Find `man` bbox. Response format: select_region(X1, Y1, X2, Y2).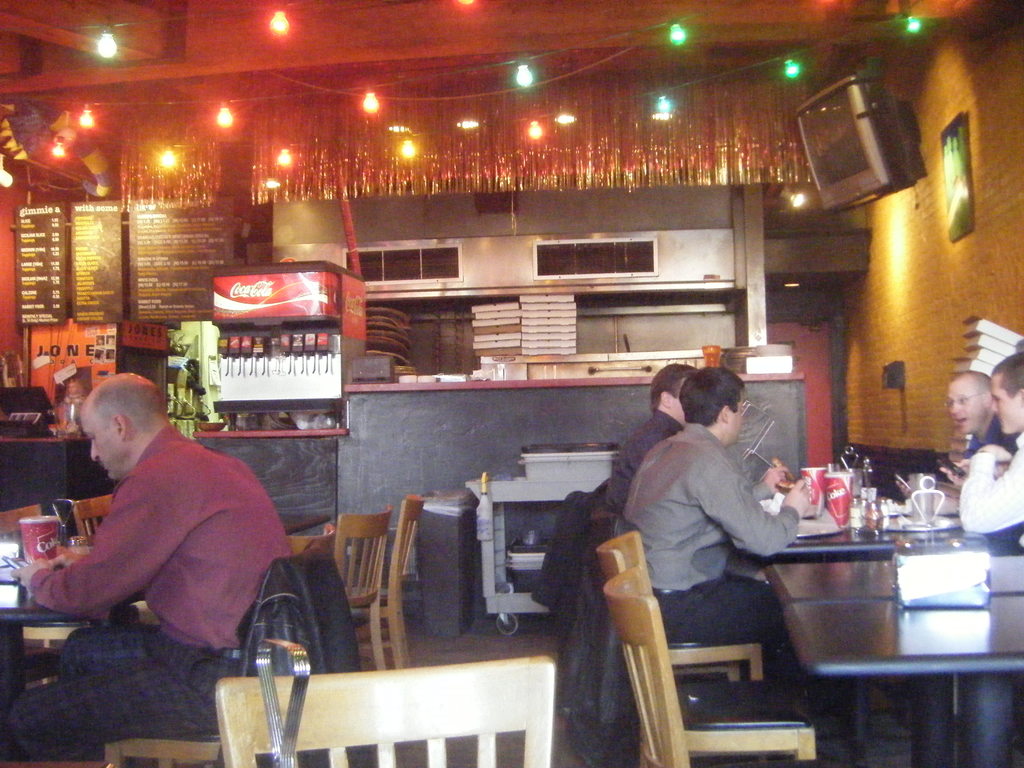
select_region(965, 358, 1023, 560).
